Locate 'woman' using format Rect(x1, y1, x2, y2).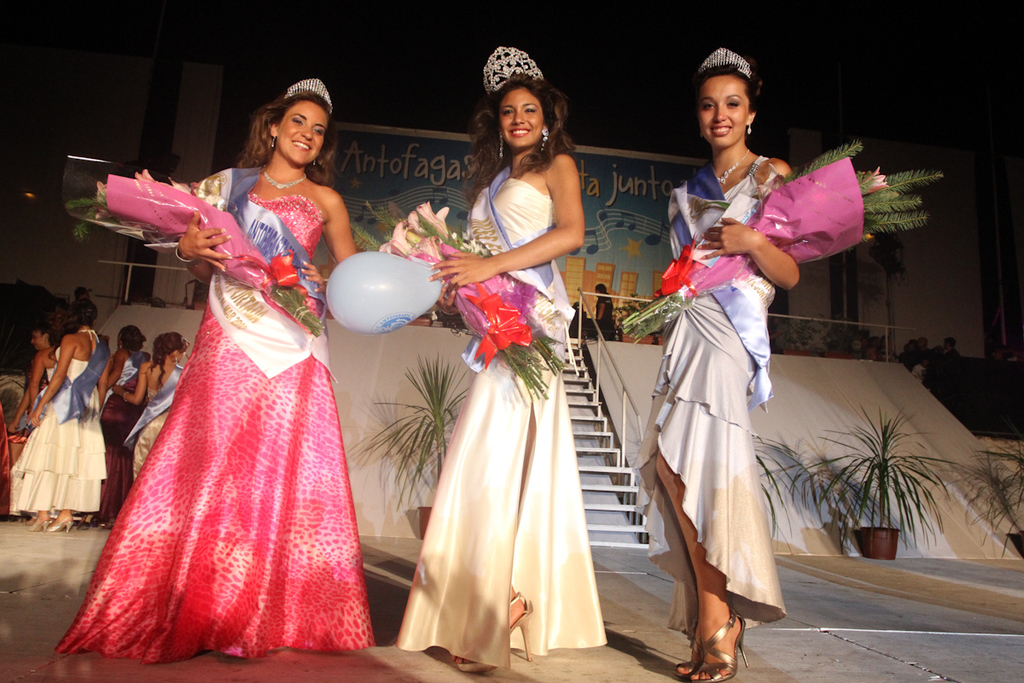
Rect(15, 294, 112, 546).
